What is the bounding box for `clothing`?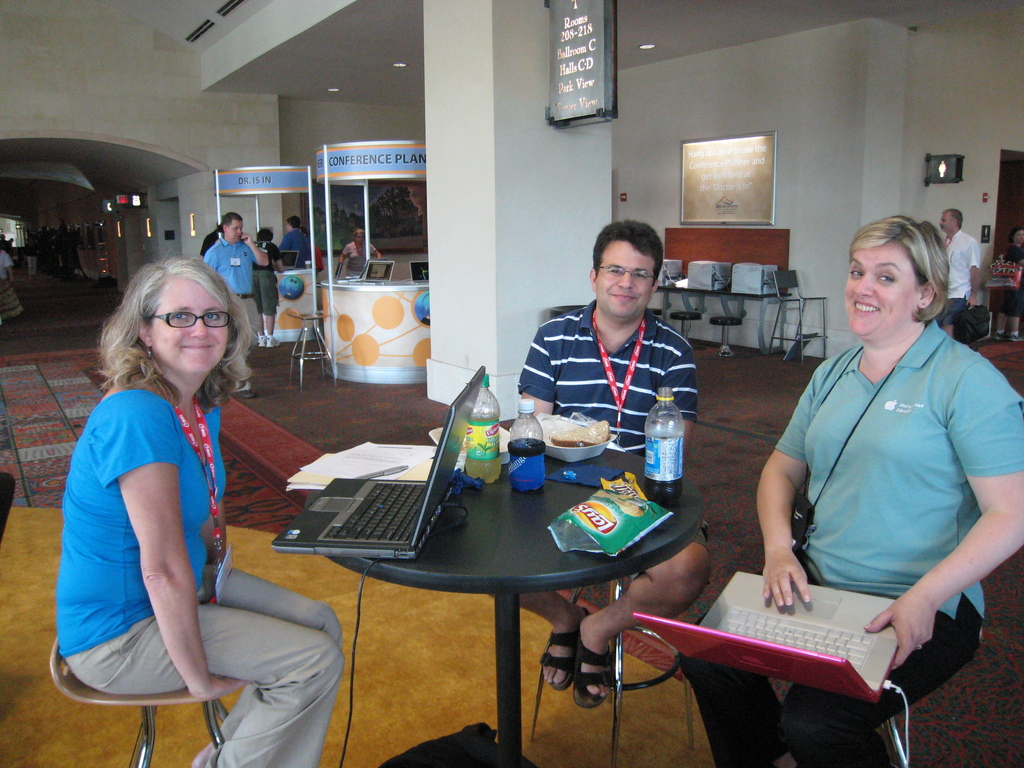
x1=512 y1=296 x2=704 y2=547.
